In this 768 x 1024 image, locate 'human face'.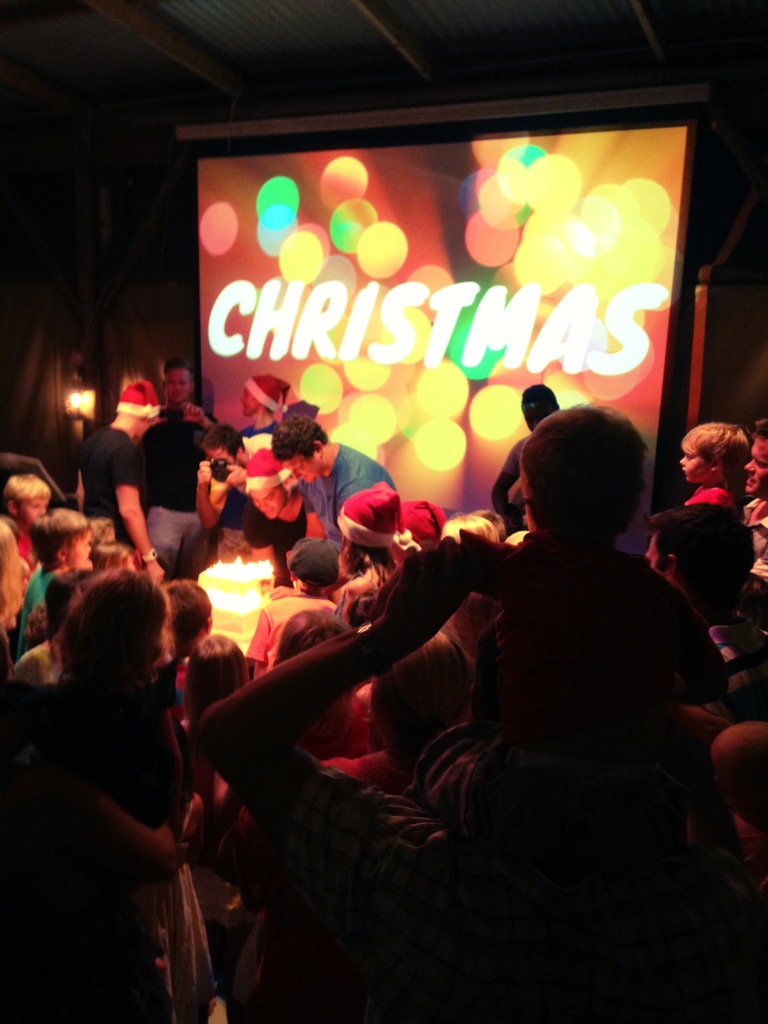
Bounding box: [25,499,48,520].
